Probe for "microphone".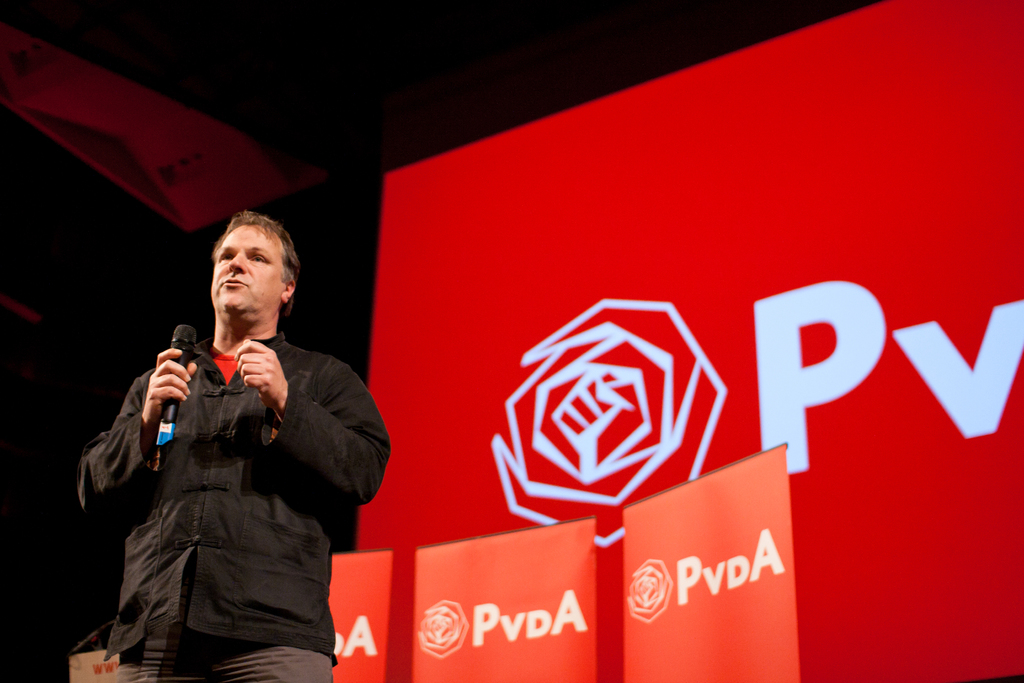
Probe result: 120/347/187/449.
